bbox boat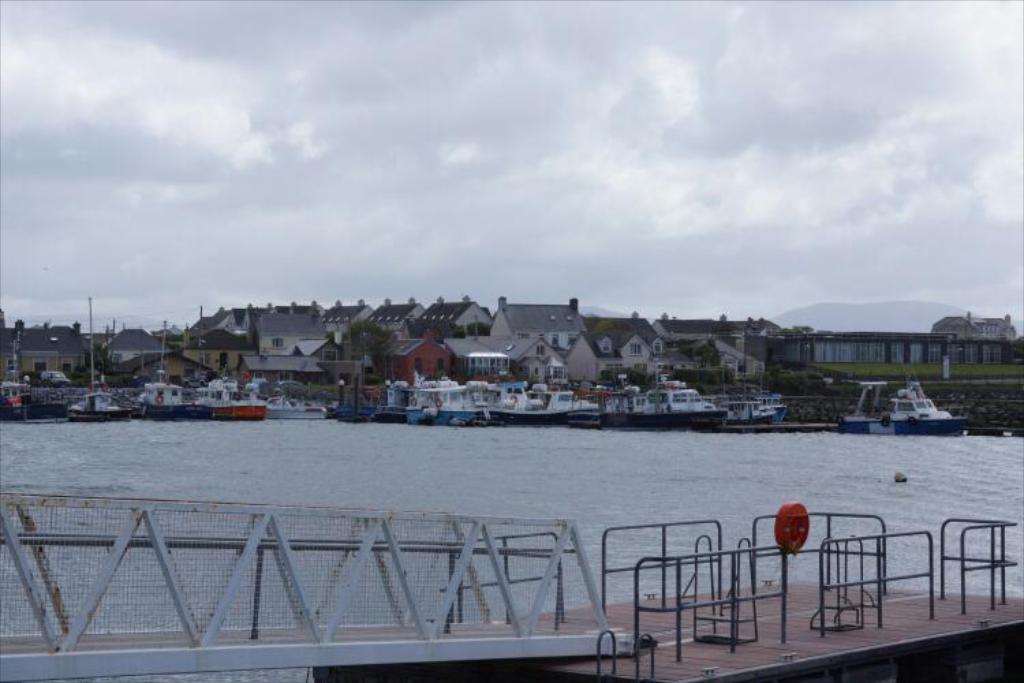
[194,370,262,421]
